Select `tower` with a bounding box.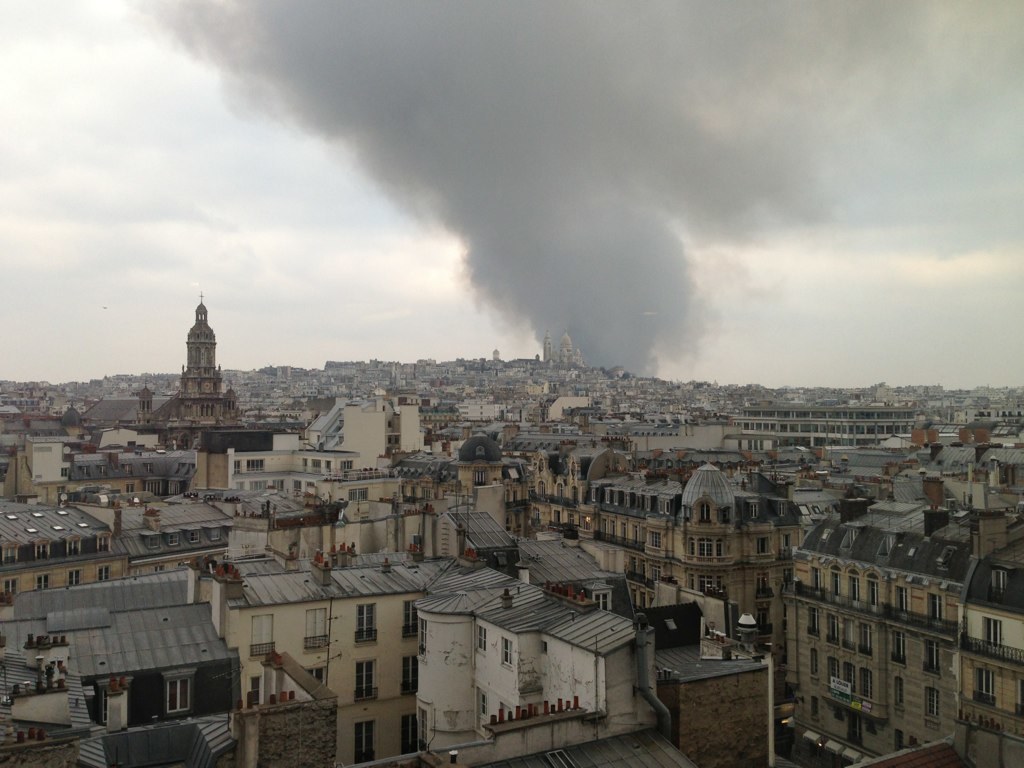
bbox(677, 462, 743, 563).
